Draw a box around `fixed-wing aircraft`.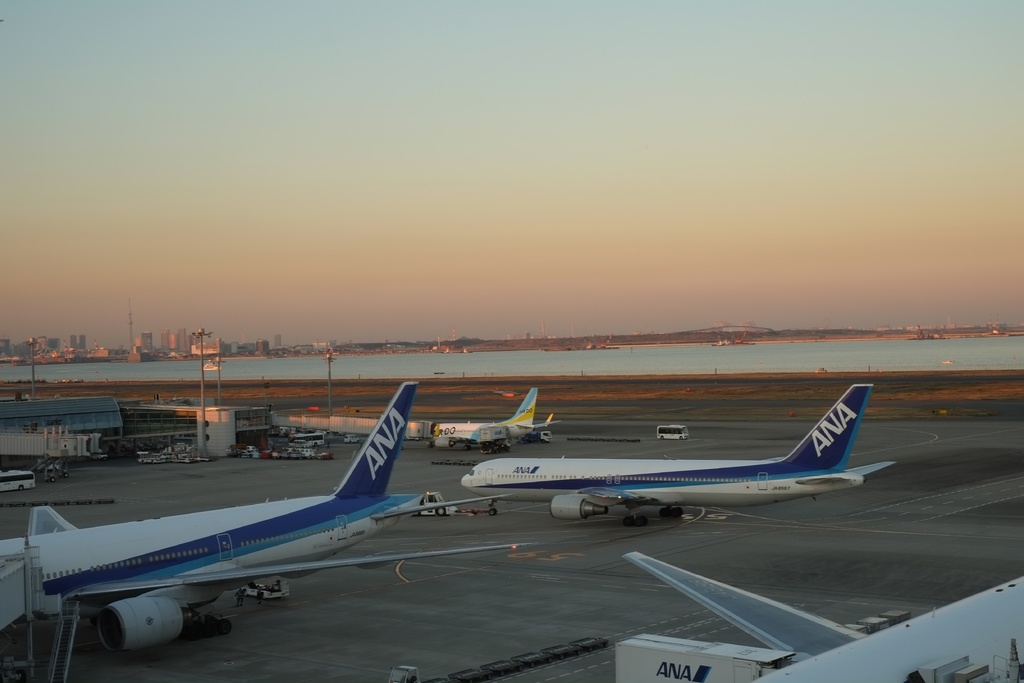
[left=0, top=377, right=543, bottom=660].
